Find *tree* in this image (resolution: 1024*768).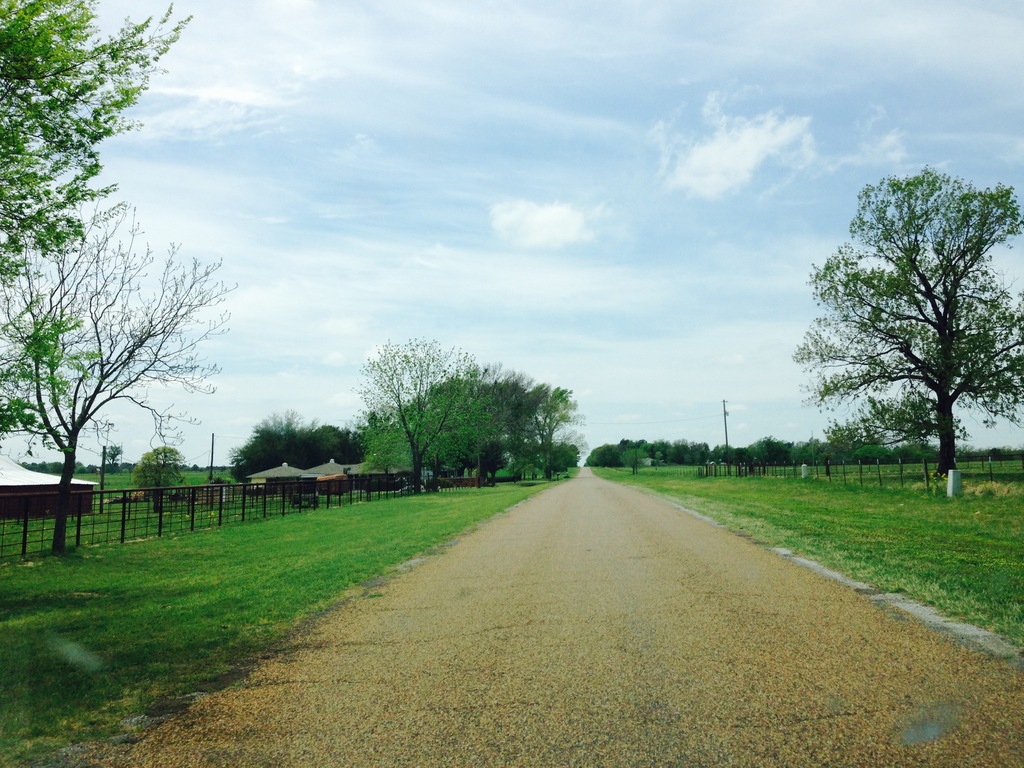
l=129, t=442, r=199, b=511.
